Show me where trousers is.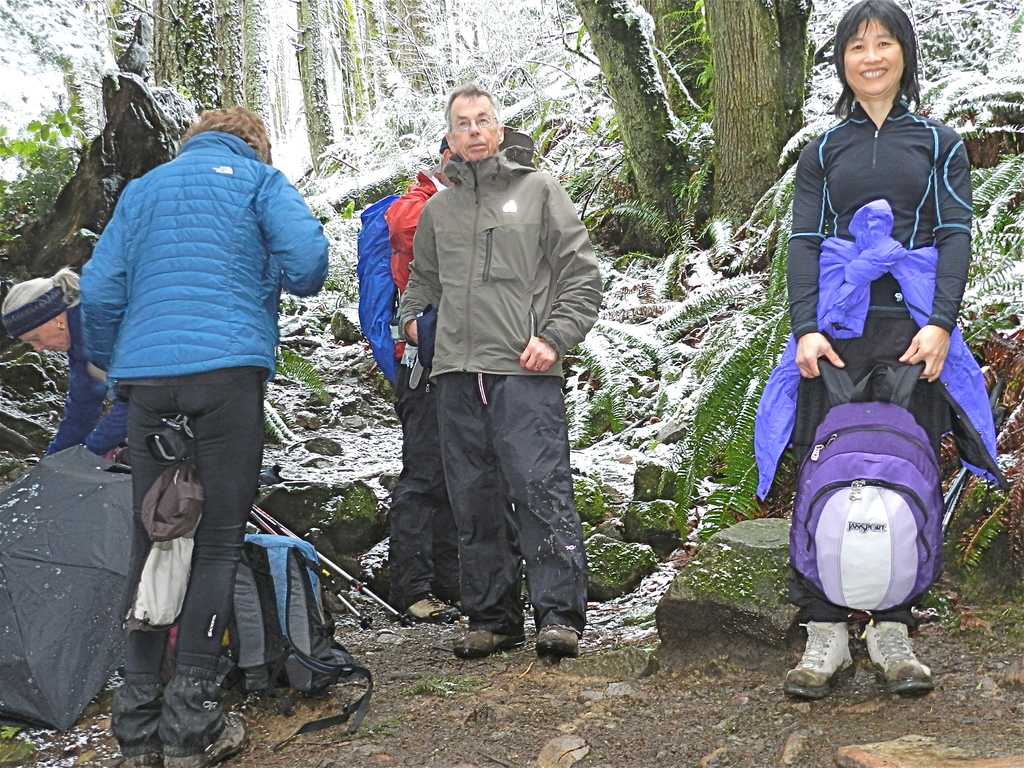
trousers is at [111, 389, 255, 689].
